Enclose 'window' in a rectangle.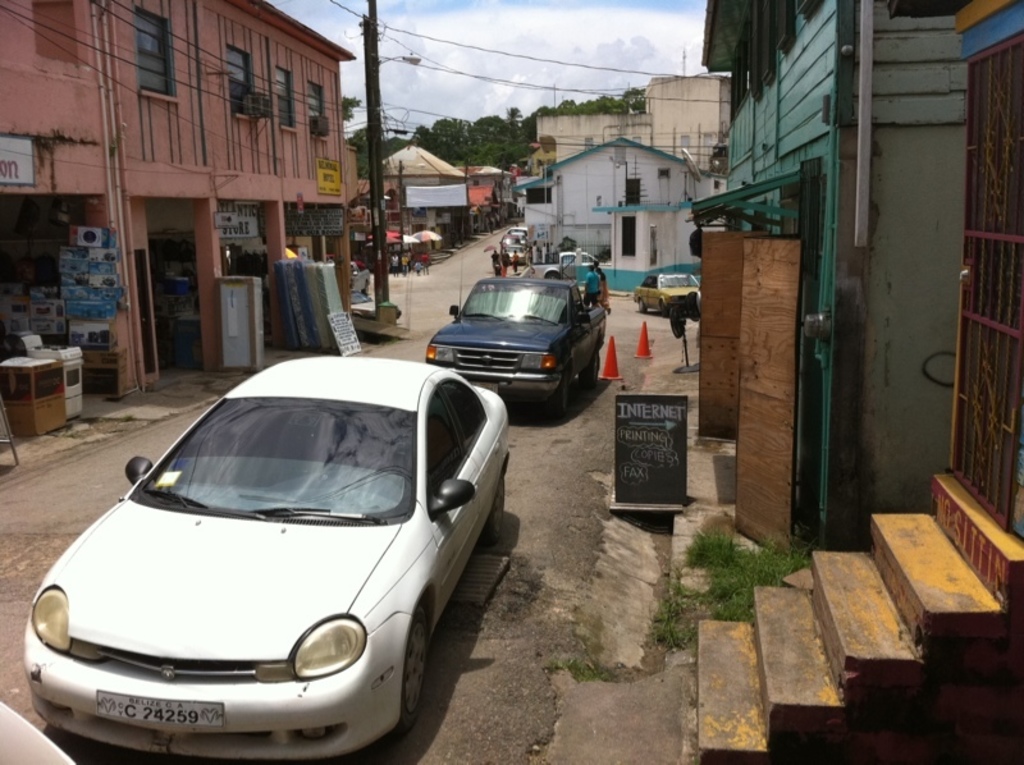
box=[265, 64, 293, 132].
